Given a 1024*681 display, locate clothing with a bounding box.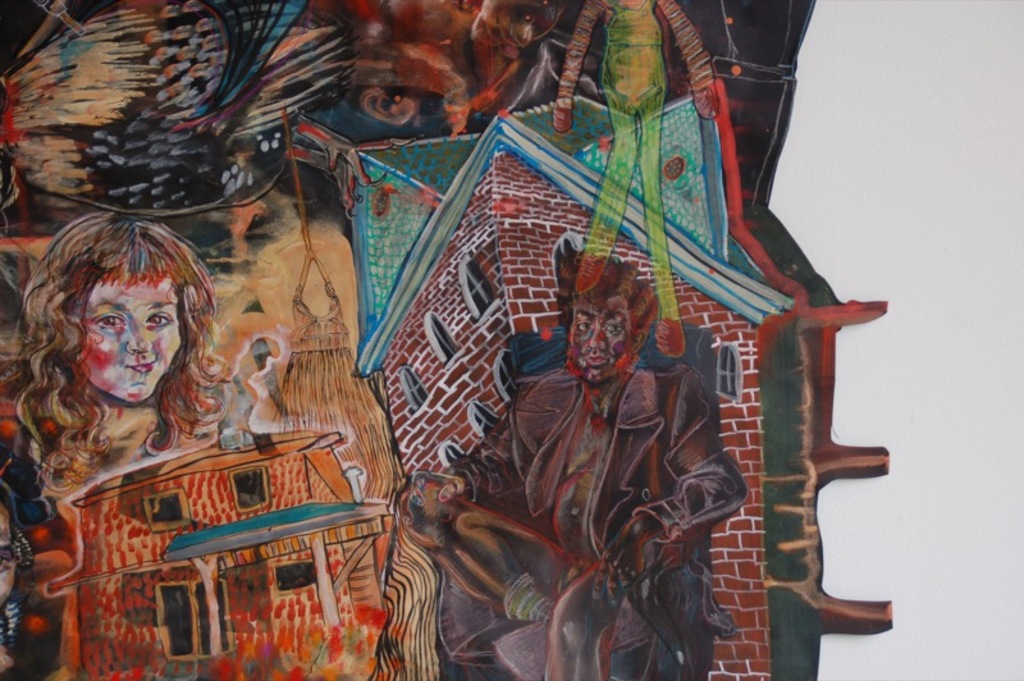
Located: <box>500,210,756,649</box>.
